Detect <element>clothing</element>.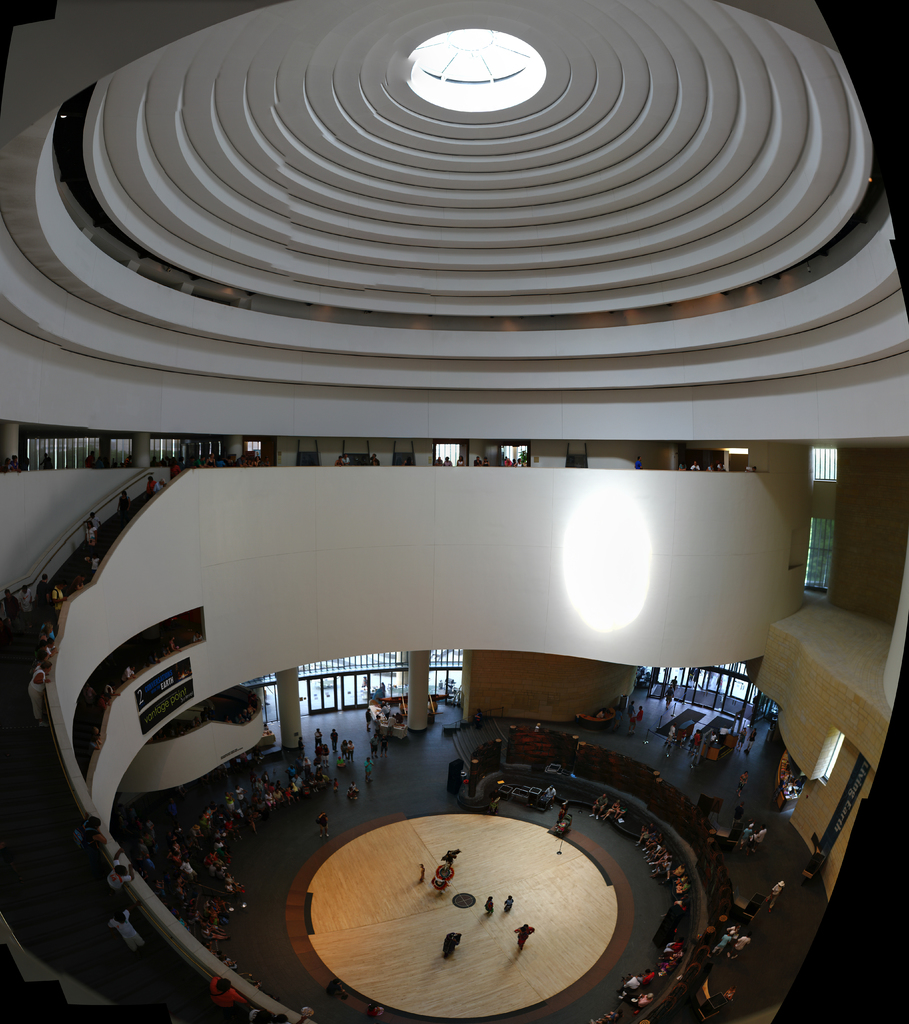
Detected at select_region(668, 728, 677, 746).
